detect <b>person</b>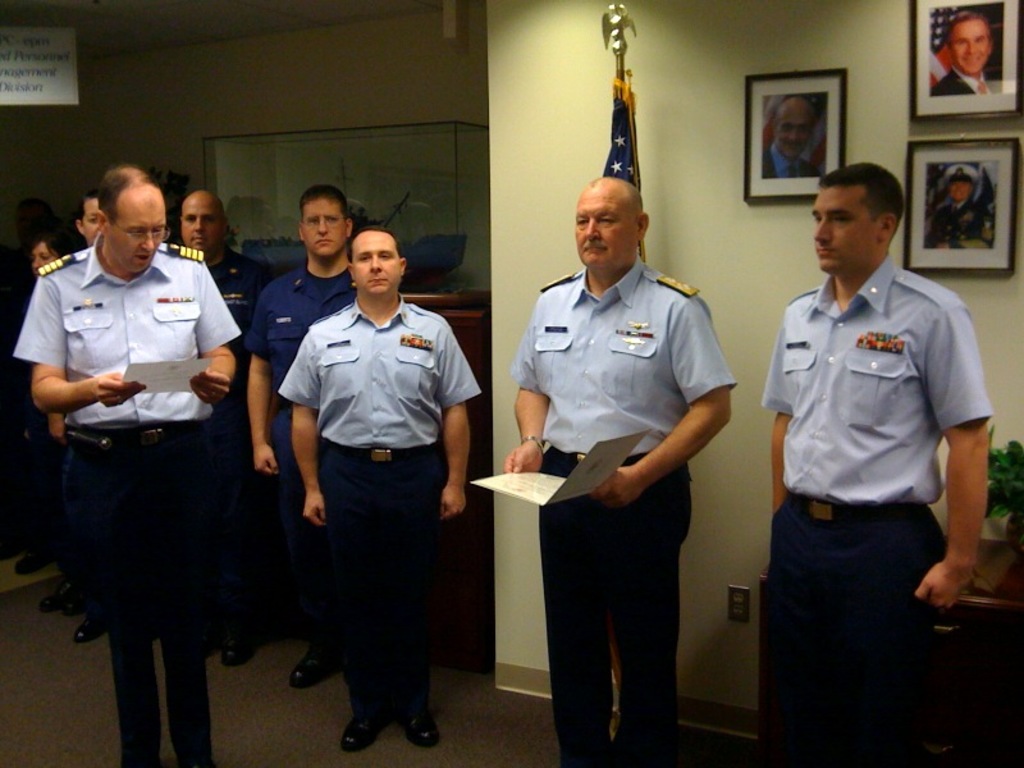
detection(241, 183, 367, 687)
